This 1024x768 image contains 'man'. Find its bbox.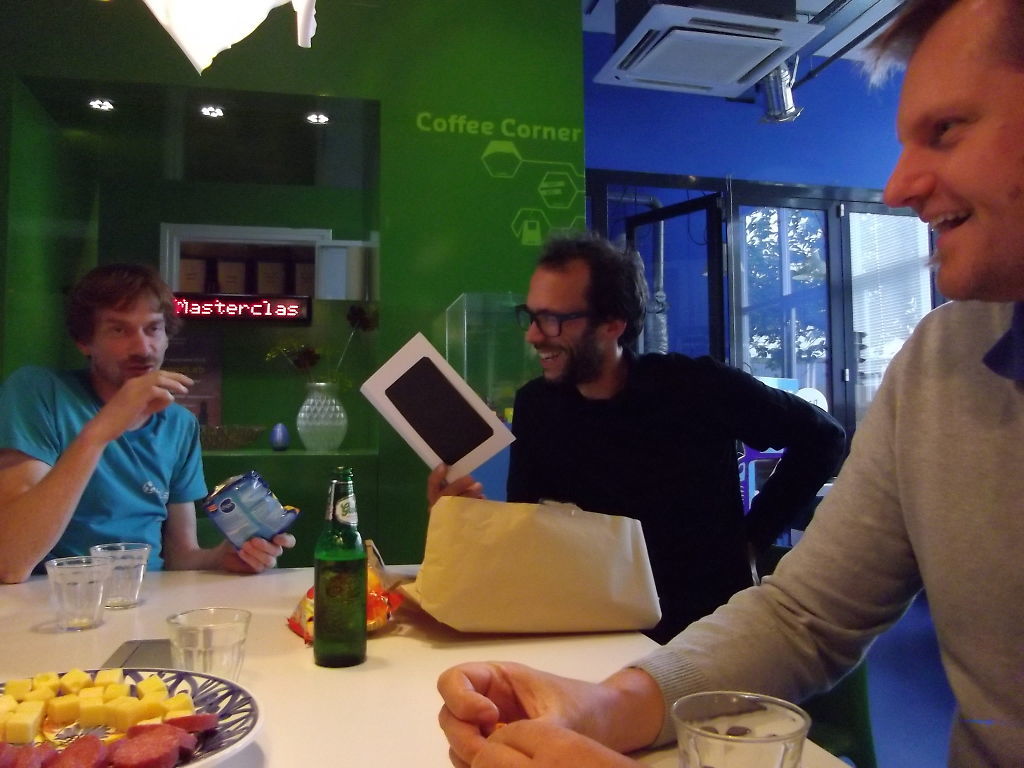
{"left": 436, "top": 0, "right": 1023, "bottom": 767}.
